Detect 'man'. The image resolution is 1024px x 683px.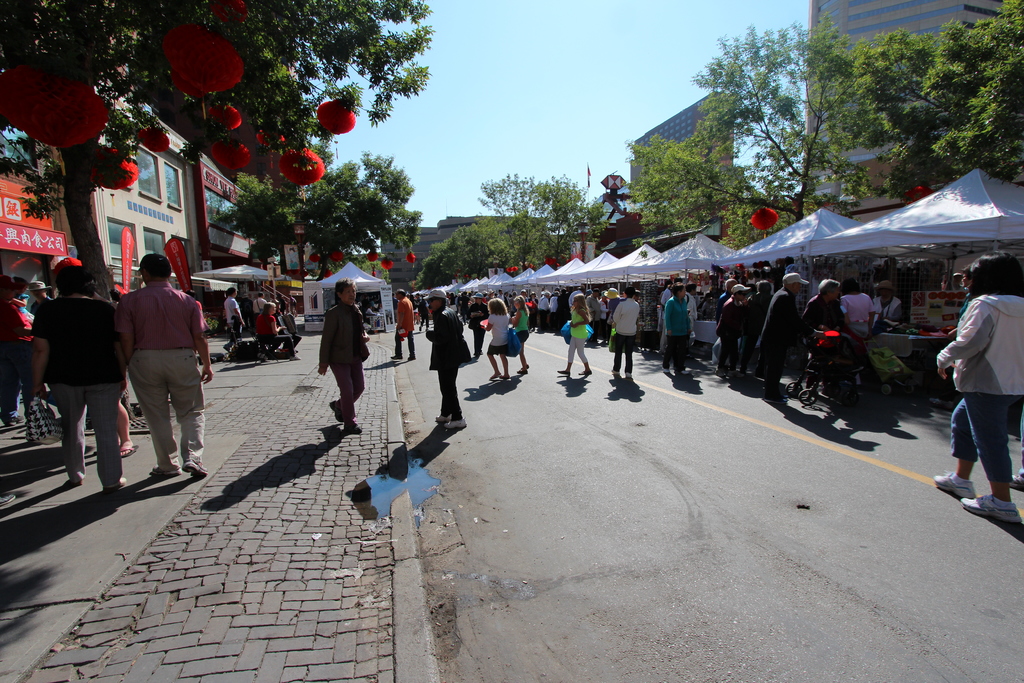
417:294:431:332.
